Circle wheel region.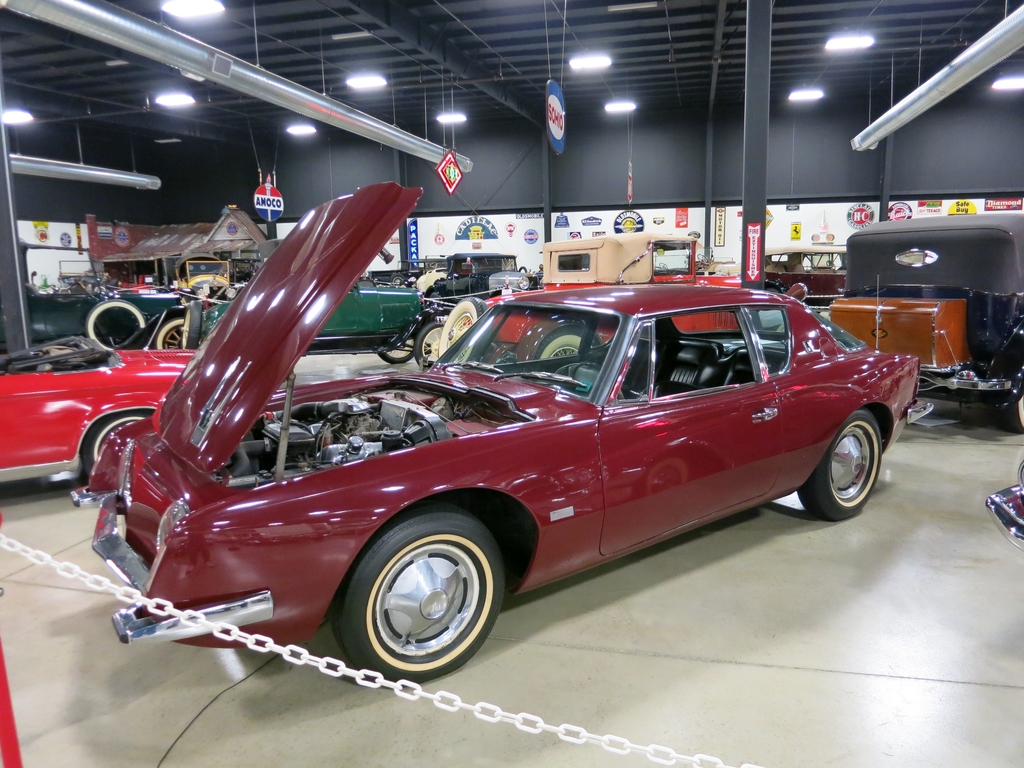
Region: [696, 255, 707, 267].
